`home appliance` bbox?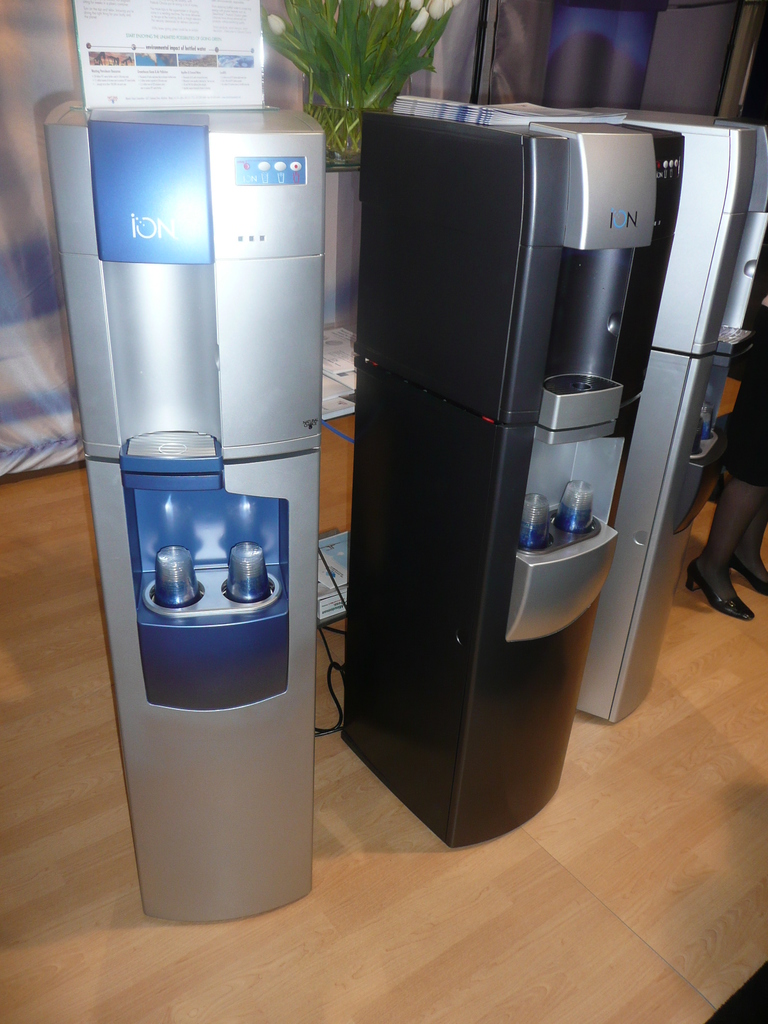
crop(399, 89, 767, 722)
